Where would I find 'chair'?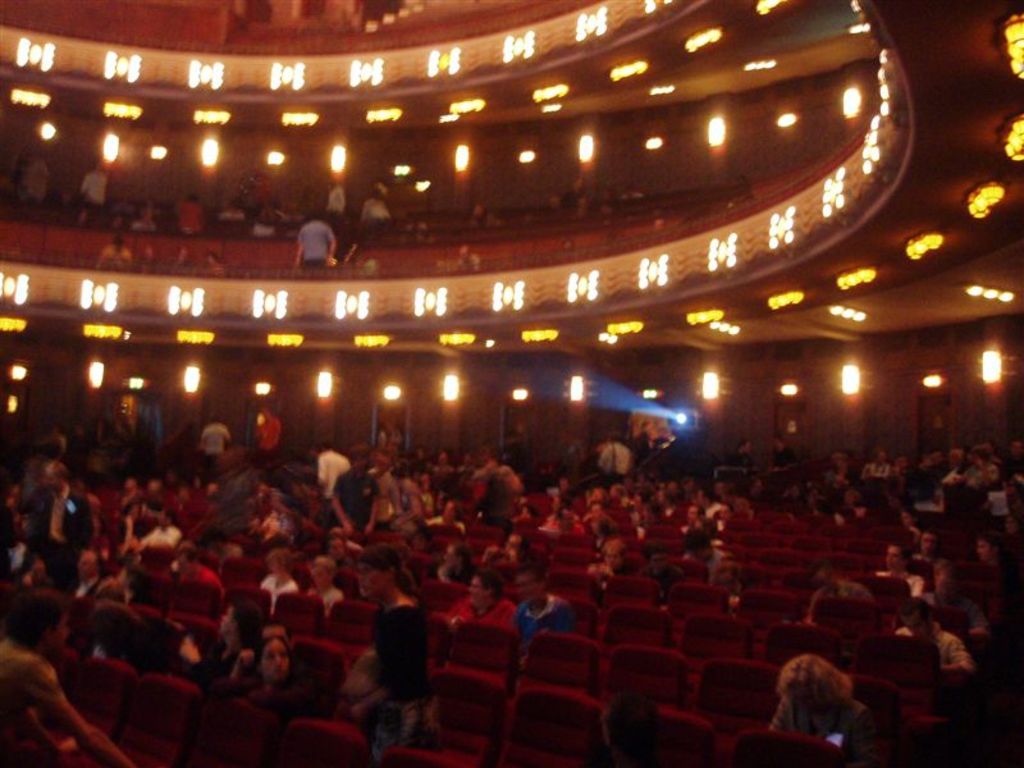
At l=215, t=558, r=266, b=596.
